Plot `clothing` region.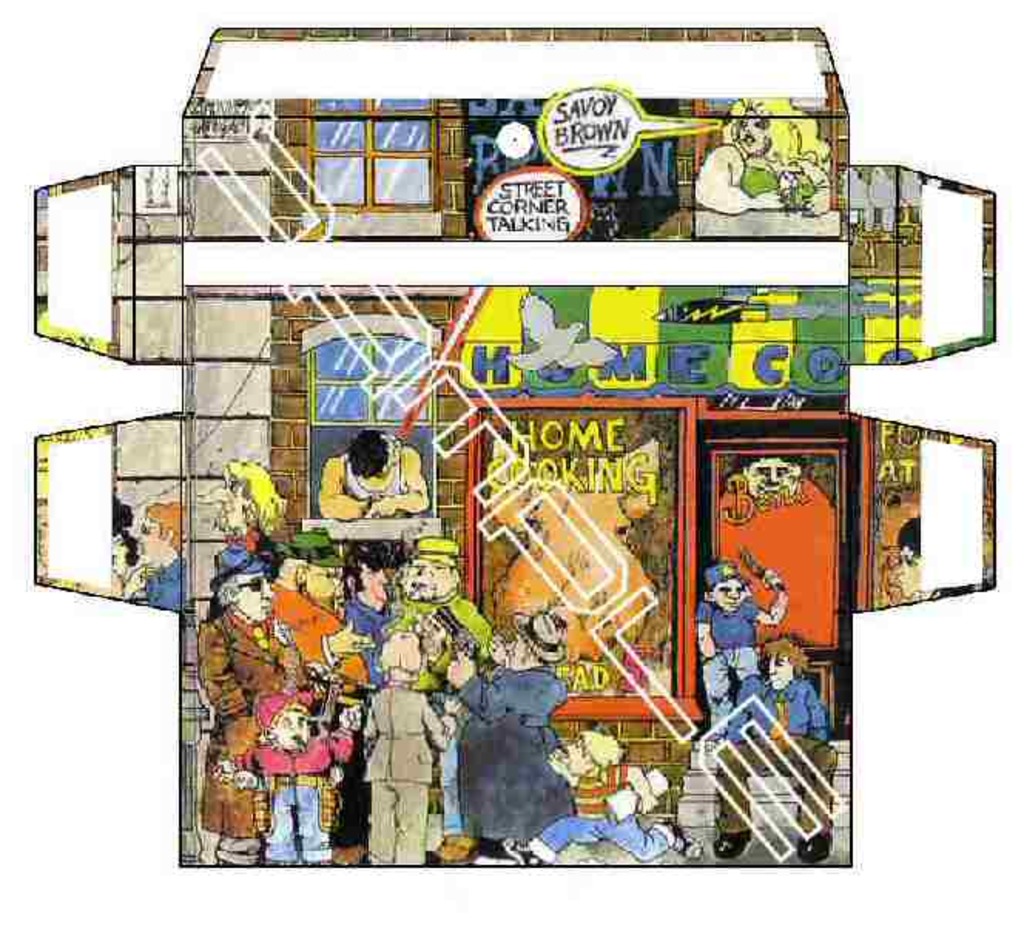
Plotted at bbox=(696, 597, 754, 734).
